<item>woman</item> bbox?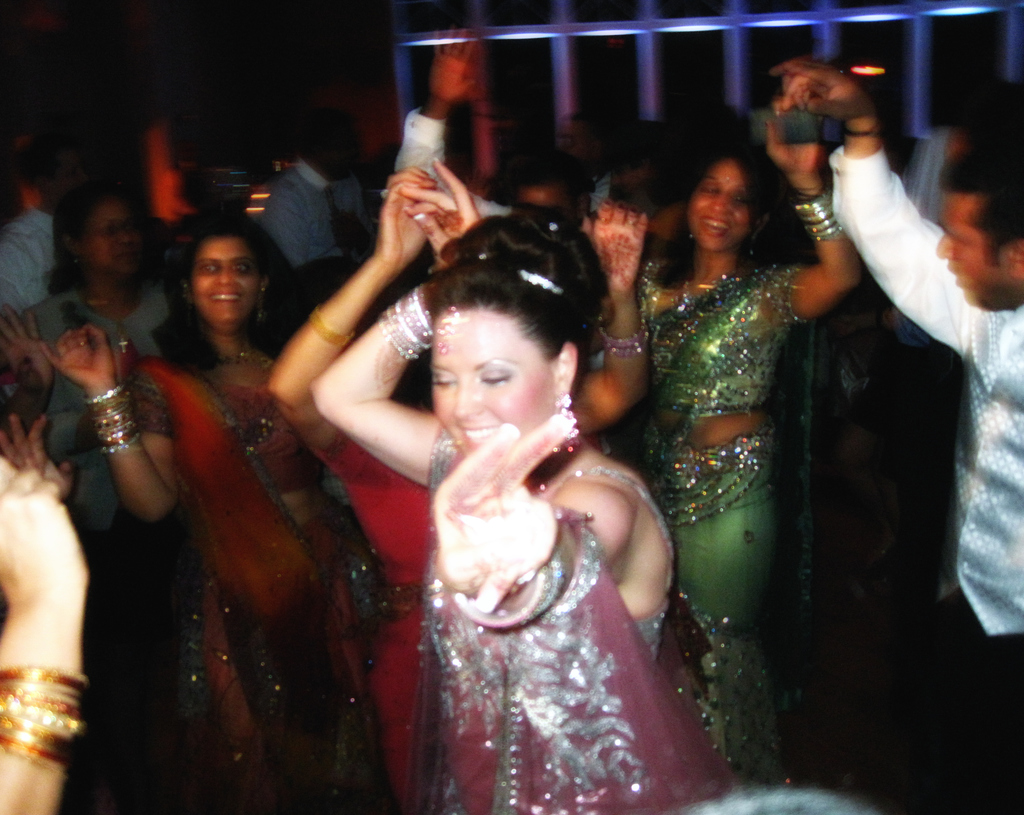
crop(308, 208, 726, 814)
